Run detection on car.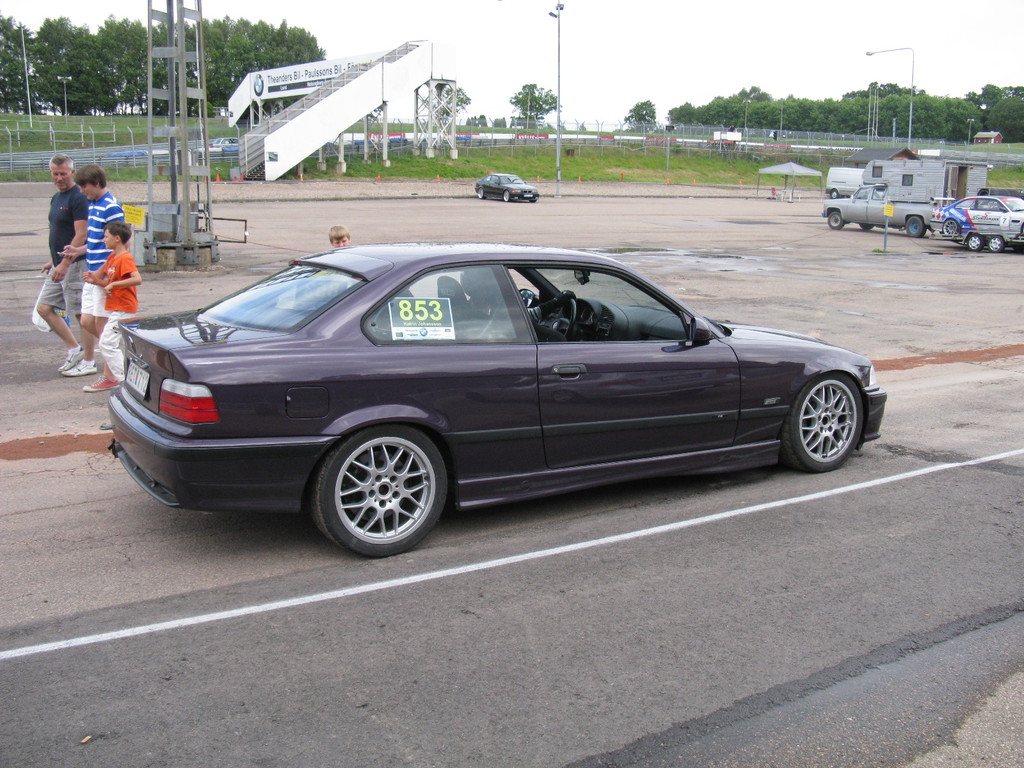
Result: box(476, 172, 543, 203).
